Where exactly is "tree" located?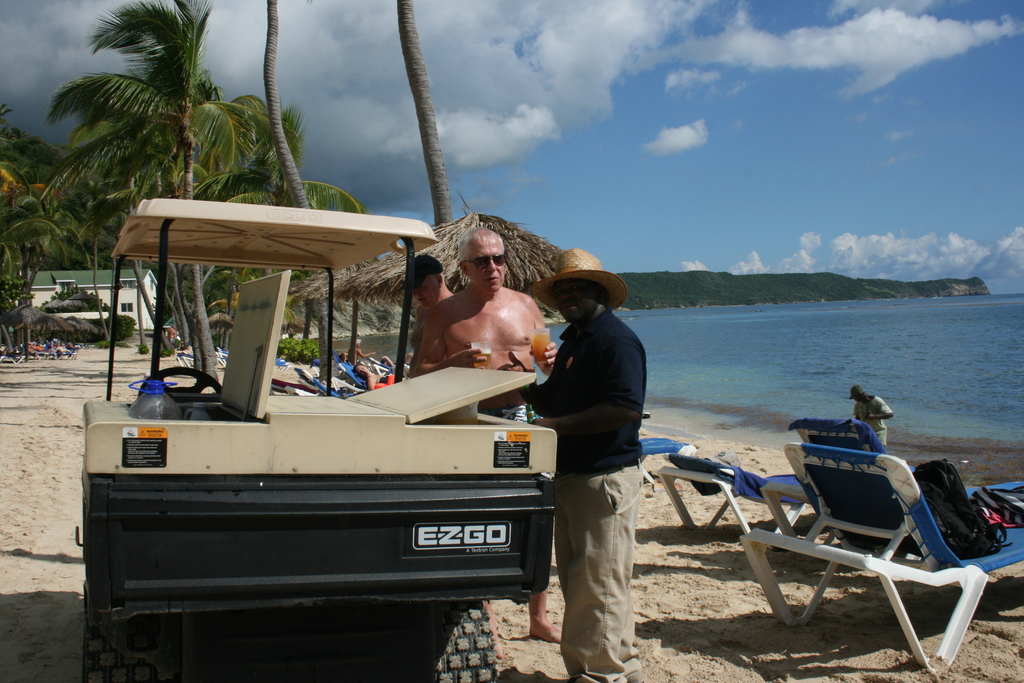
Its bounding box is crop(385, 0, 459, 228).
